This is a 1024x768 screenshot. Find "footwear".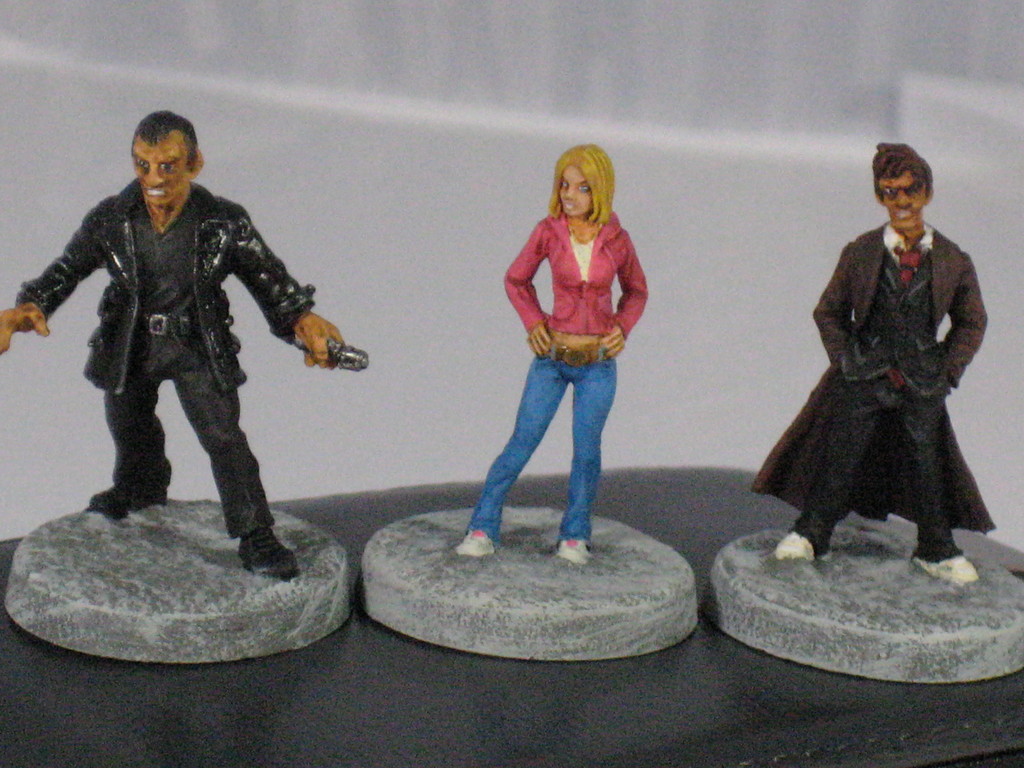
Bounding box: (458, 529, 495, 557).
